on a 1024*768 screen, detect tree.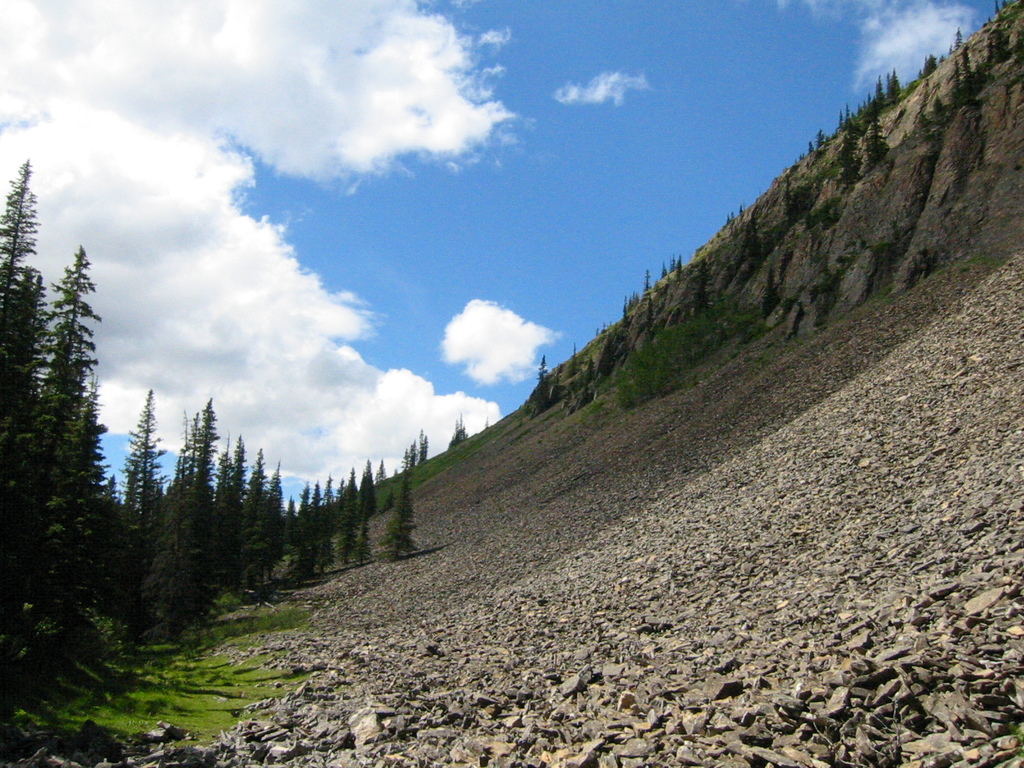
locate(6, 203, 114, 619).
